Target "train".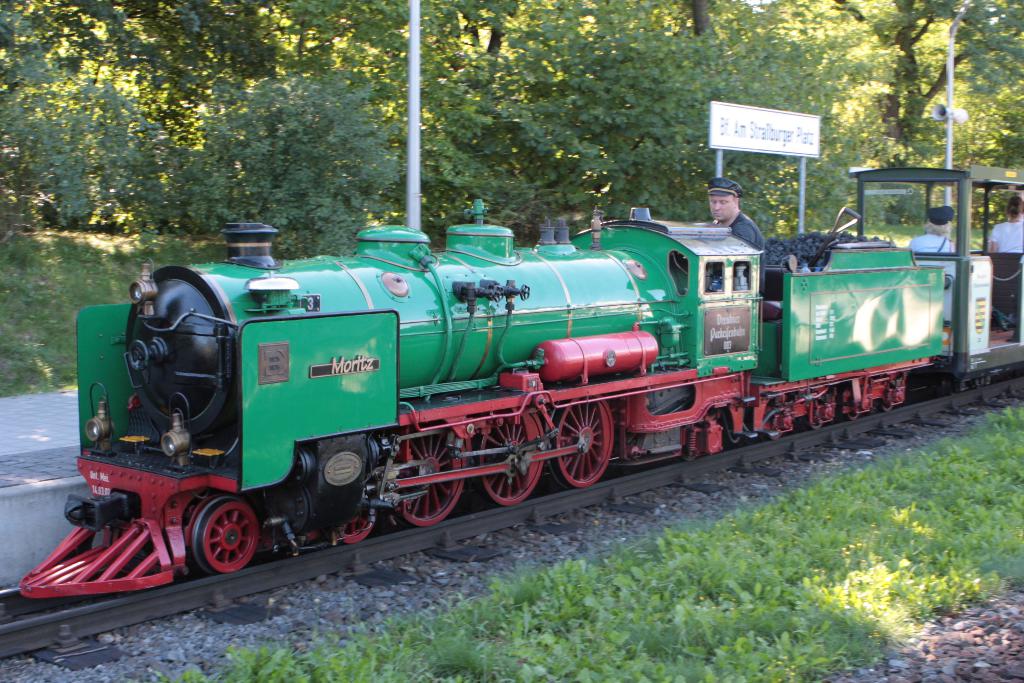
Target region: <region>15, 159, 1023, 600</region>.
